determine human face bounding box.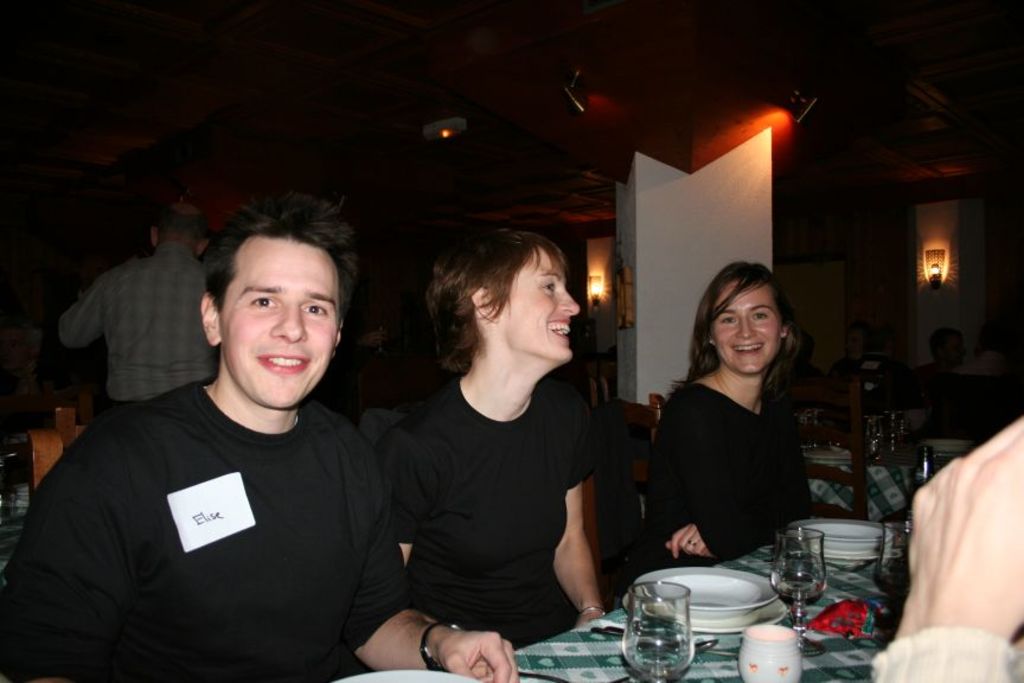
Determined: bbox=(503, 244, 580, 363).
